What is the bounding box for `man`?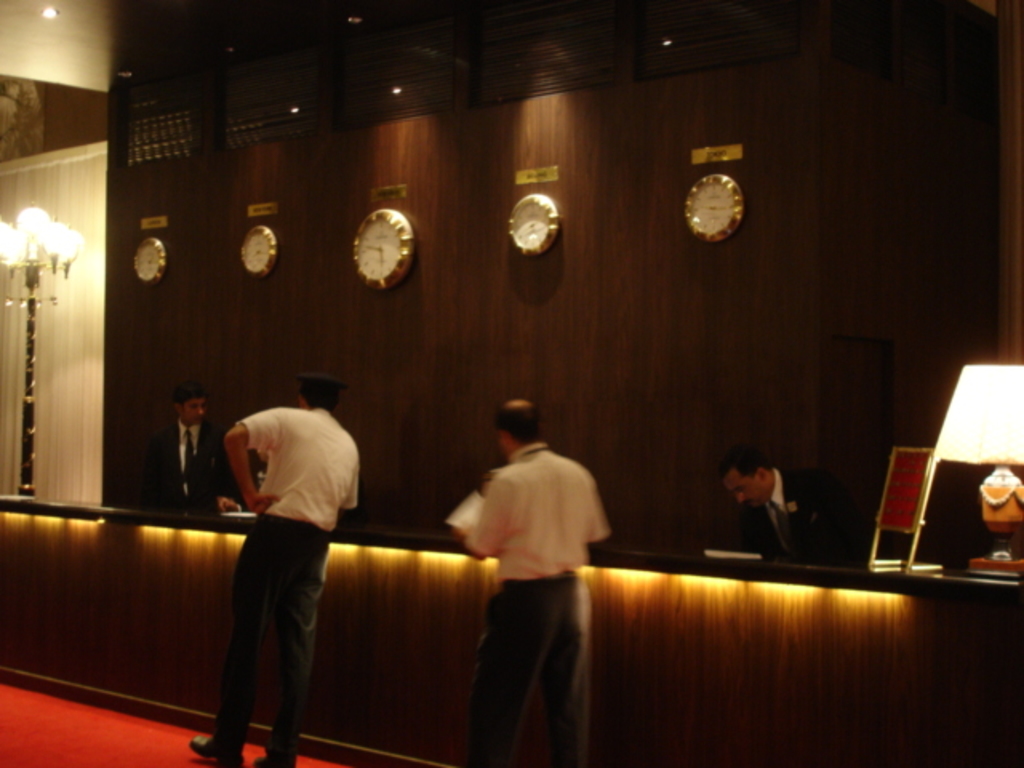
crop(710, 442, 858, 568).
